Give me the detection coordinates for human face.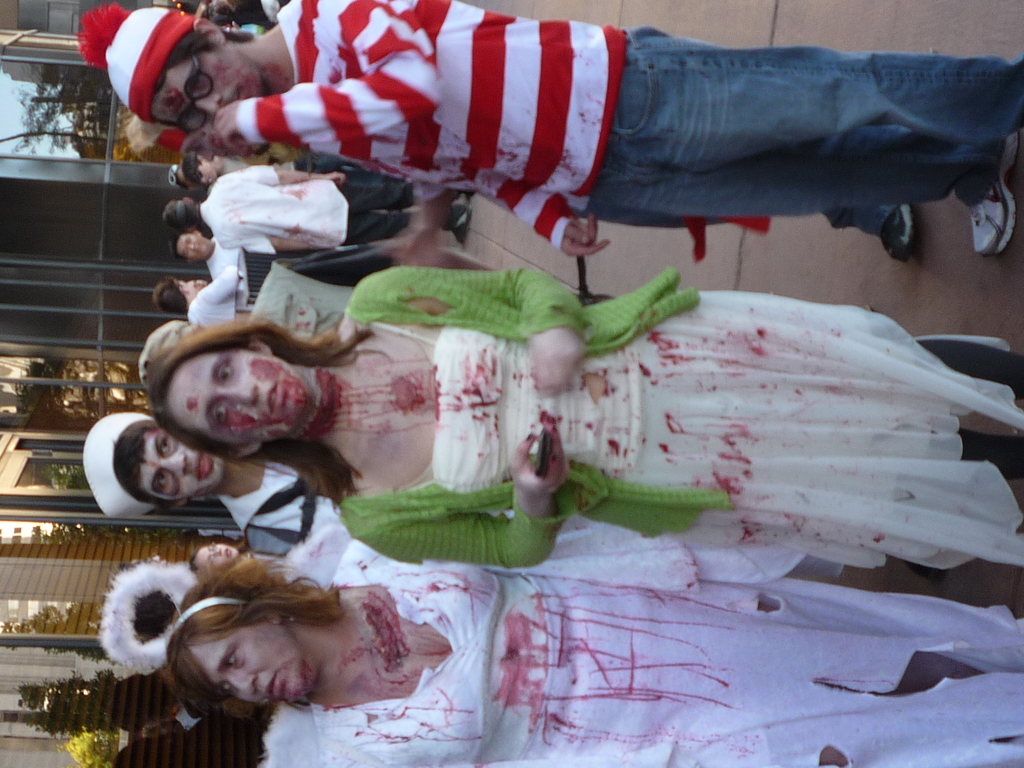
bbox(140, 425, 225, 503).
